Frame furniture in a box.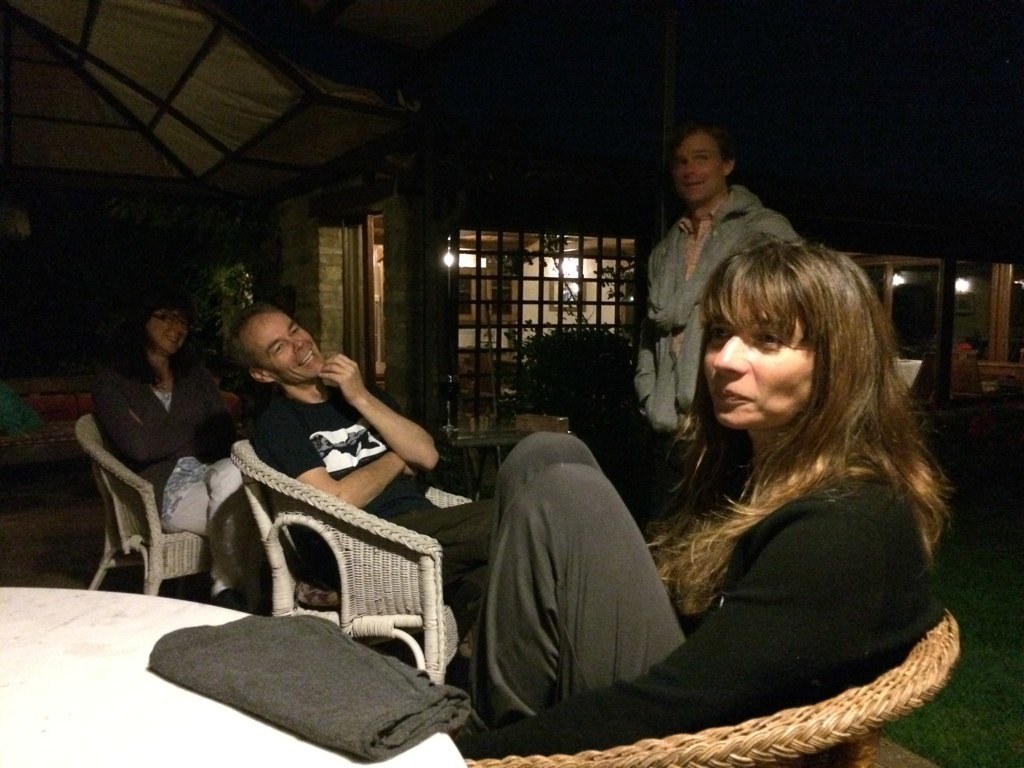
0 589 468 767.
